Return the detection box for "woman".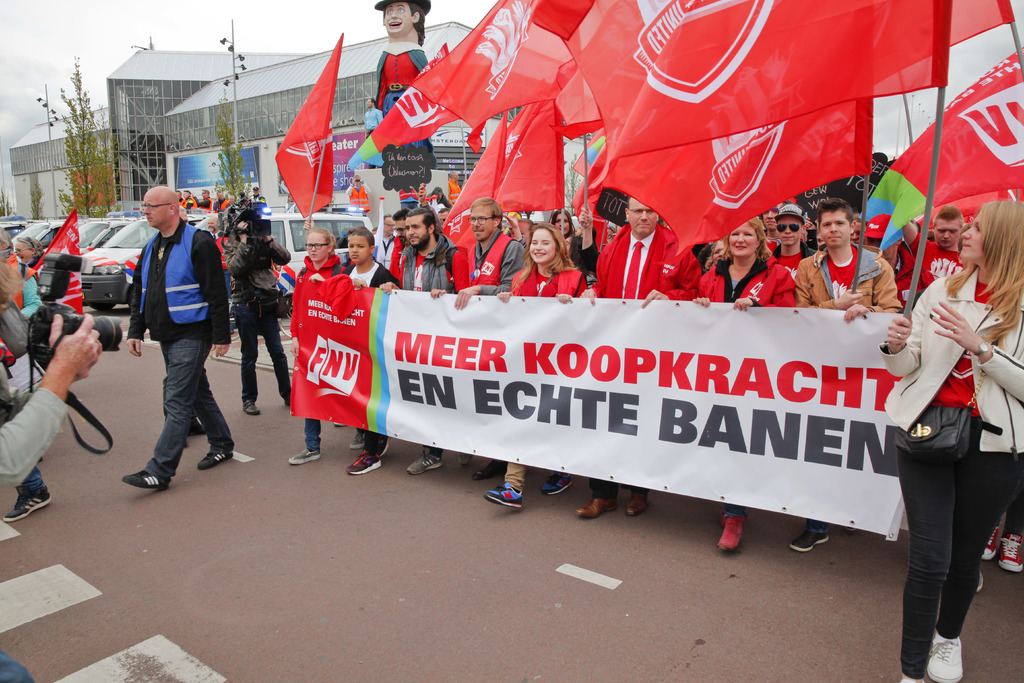
detection(700, 216, 796, 552).
